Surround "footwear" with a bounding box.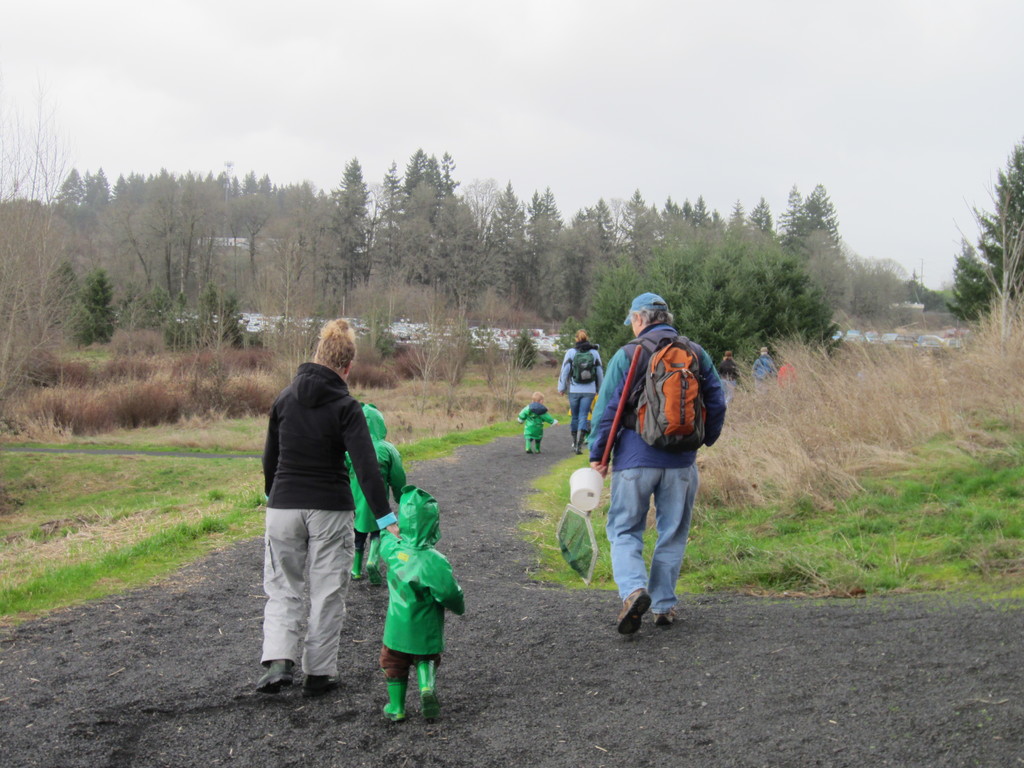
left=571, top=442, right=582, bottom=459.
